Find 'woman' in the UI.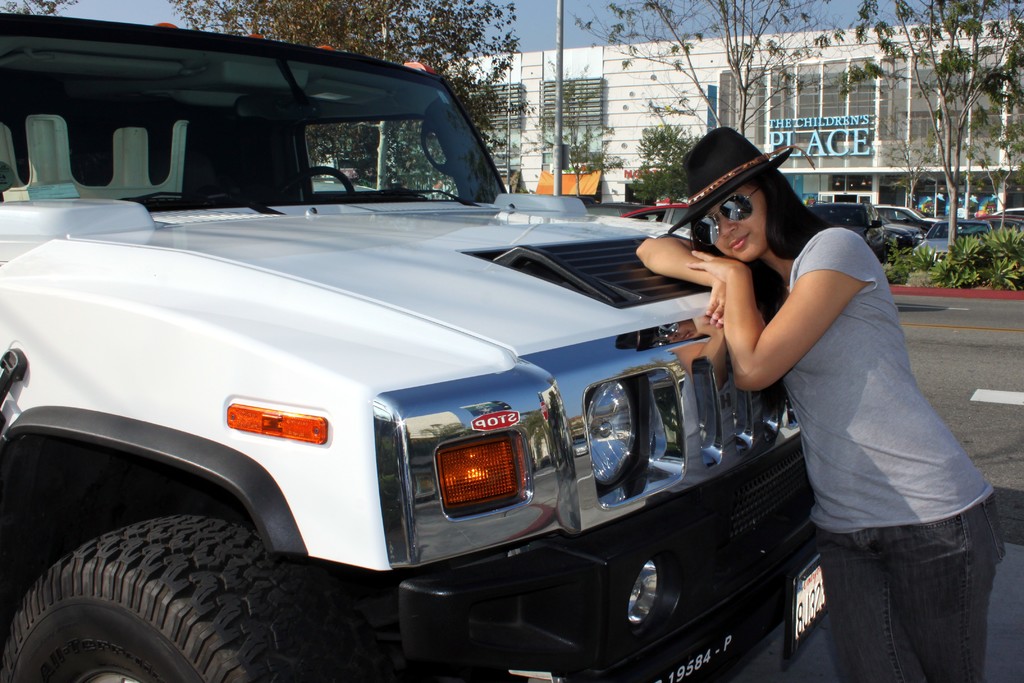
UI element at [673, 131, 977, 664].
